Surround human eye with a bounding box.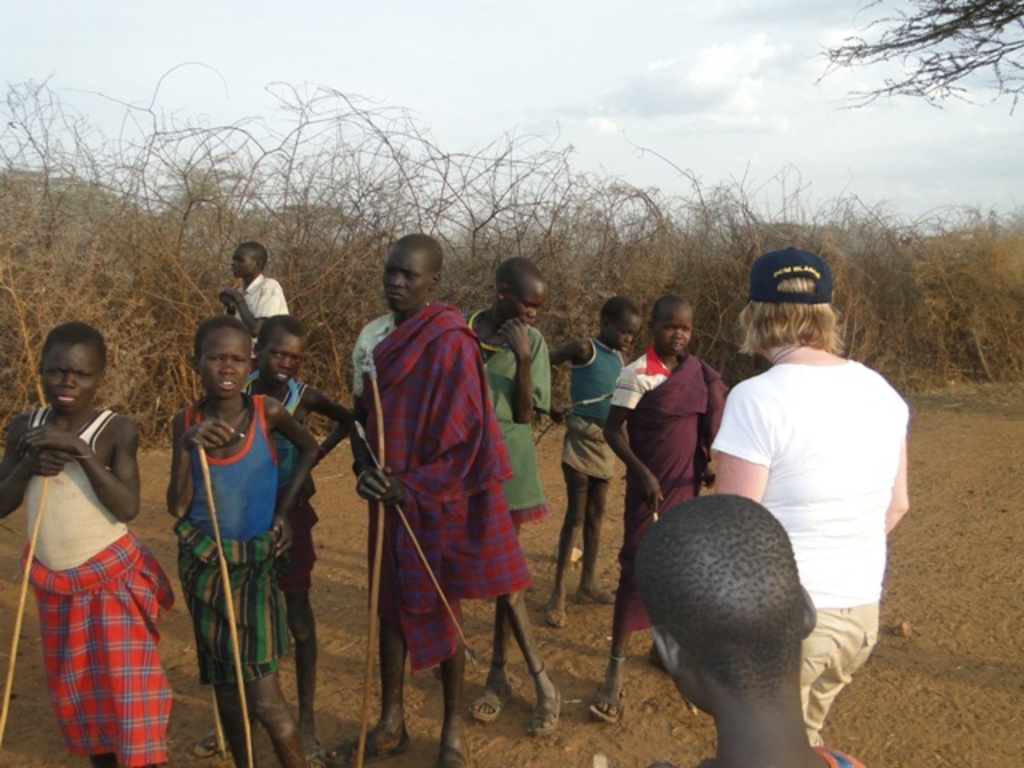
select_region(269, 349, 278, 360).
